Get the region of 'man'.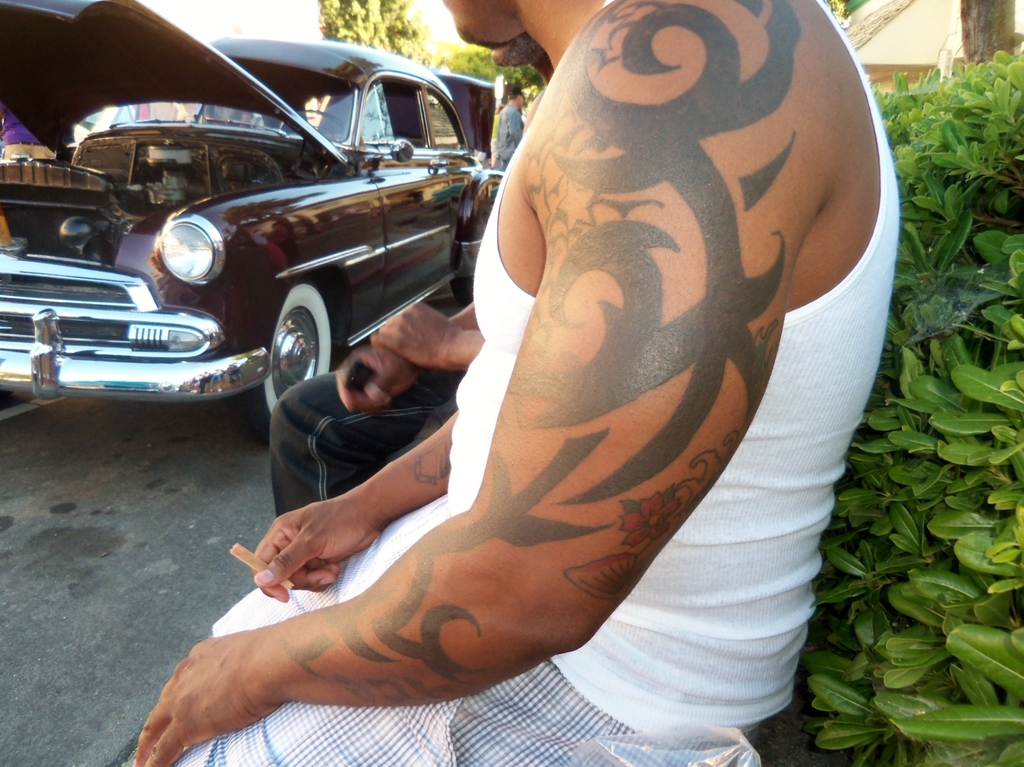
bbox(123, 0, 904, 766).
